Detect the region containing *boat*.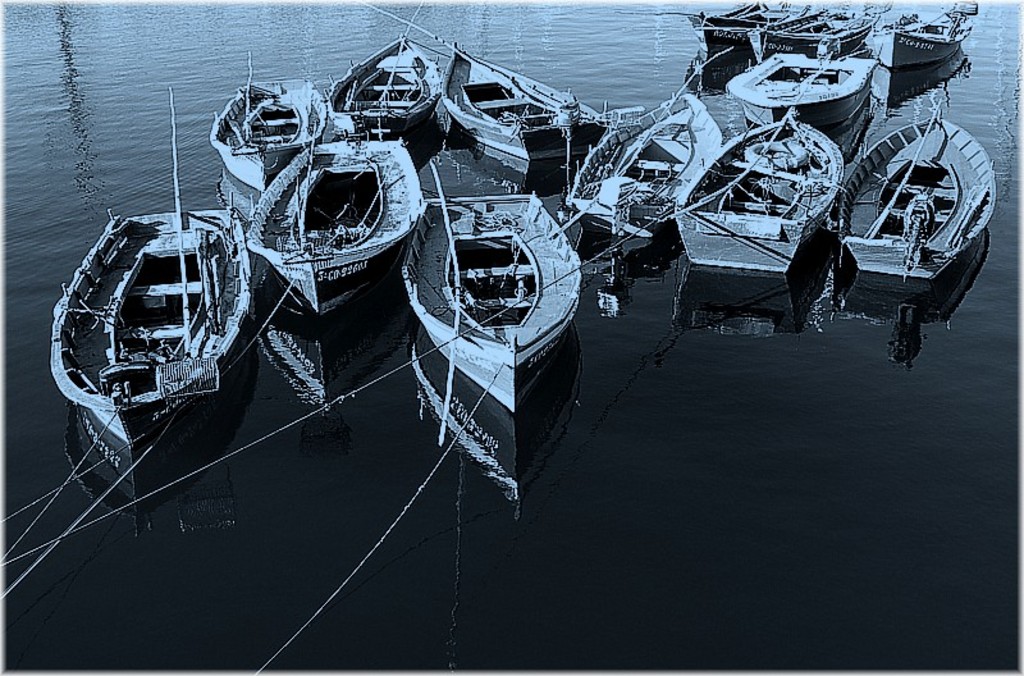
x1=835 y1=96 x2=998 y2=293.
